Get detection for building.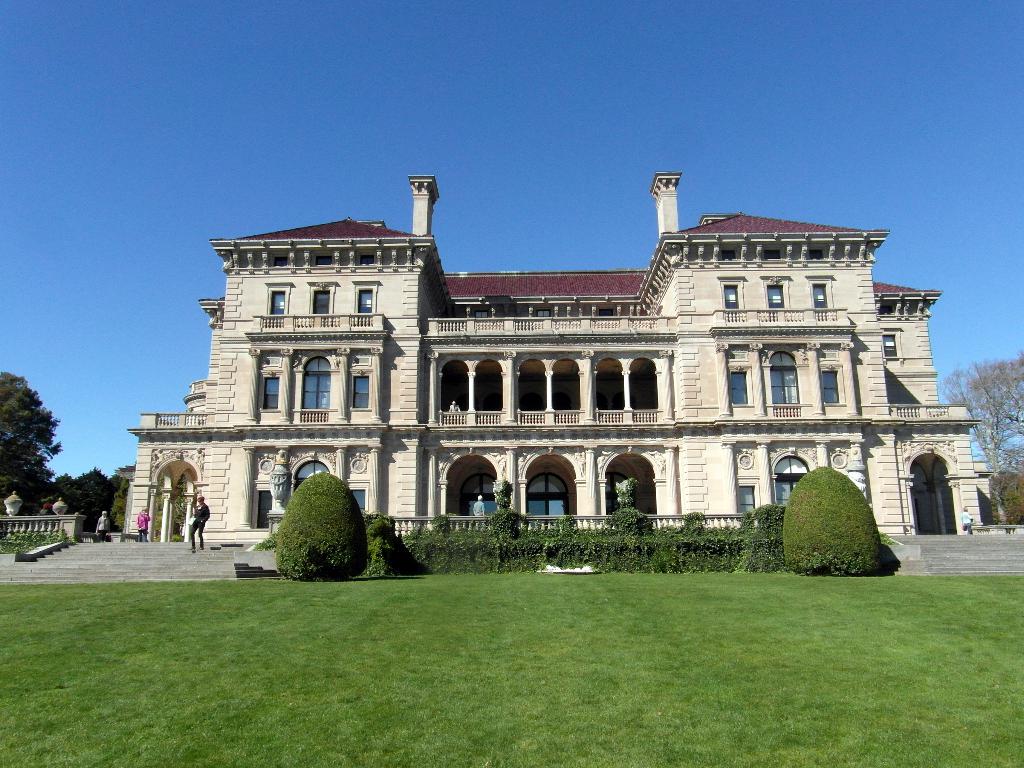
Detection: <box>120,175,1023,537</box>.
